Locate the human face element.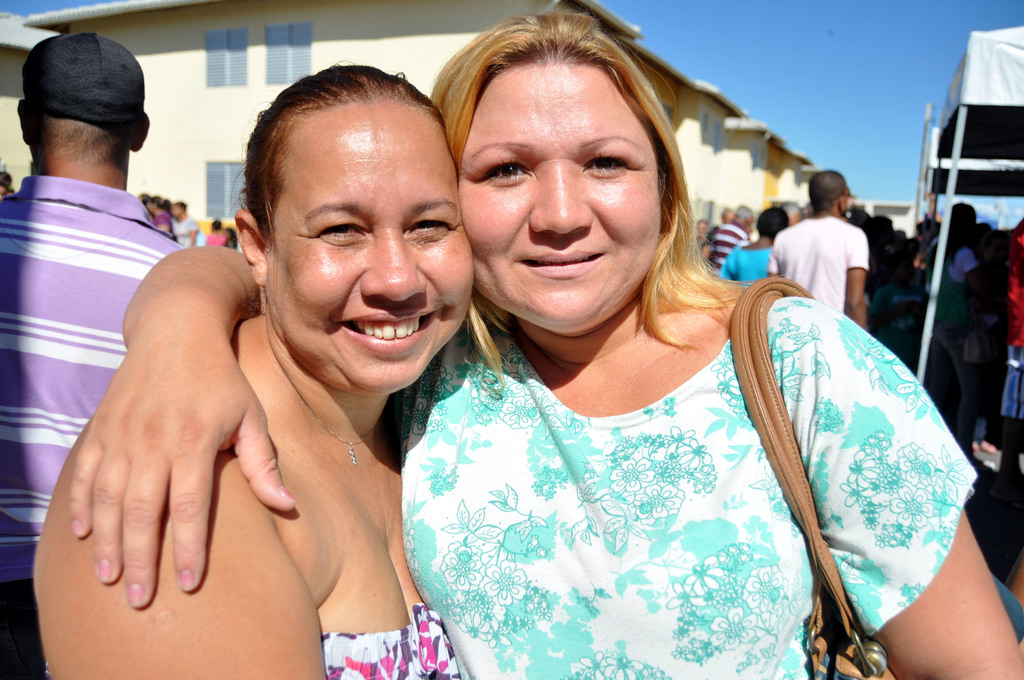
Element bbox: {"left": 264, "top": 96, "right": 472, "bottom": 399}.
